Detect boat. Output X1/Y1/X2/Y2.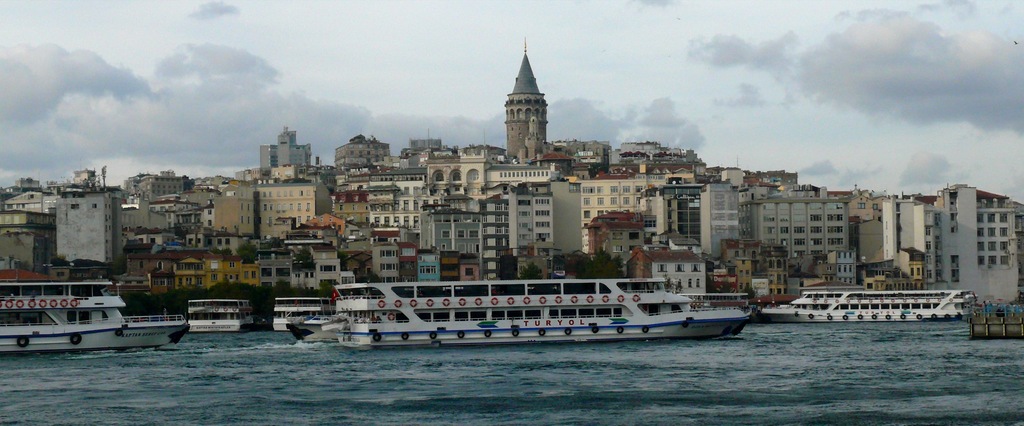
758/288/975/324.
